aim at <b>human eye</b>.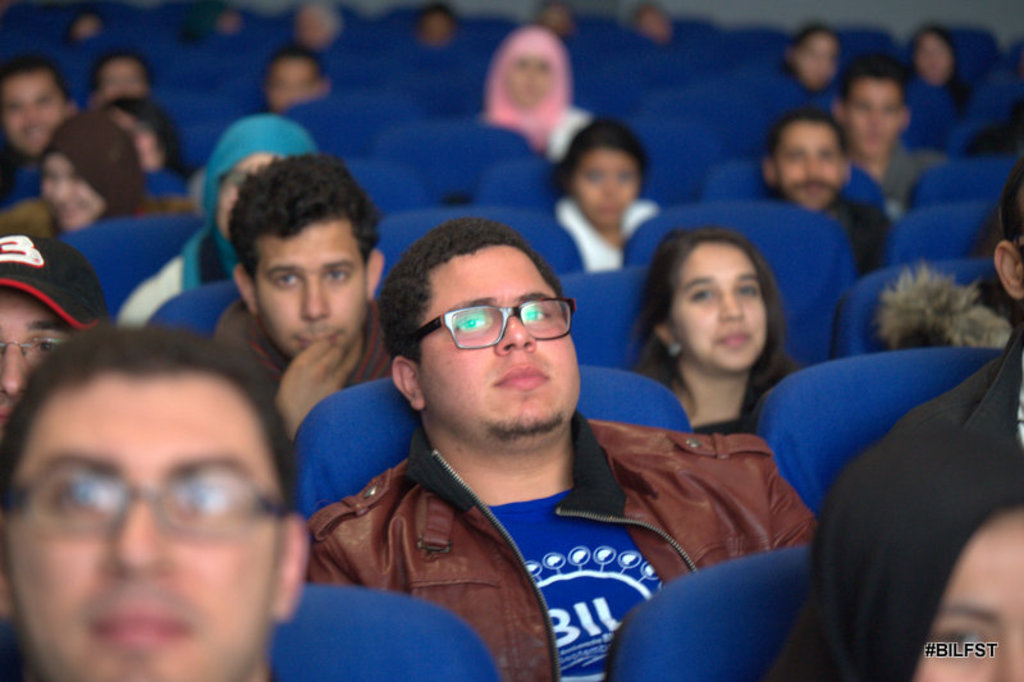
Aimed at rect(23, 333, 58, 358).
